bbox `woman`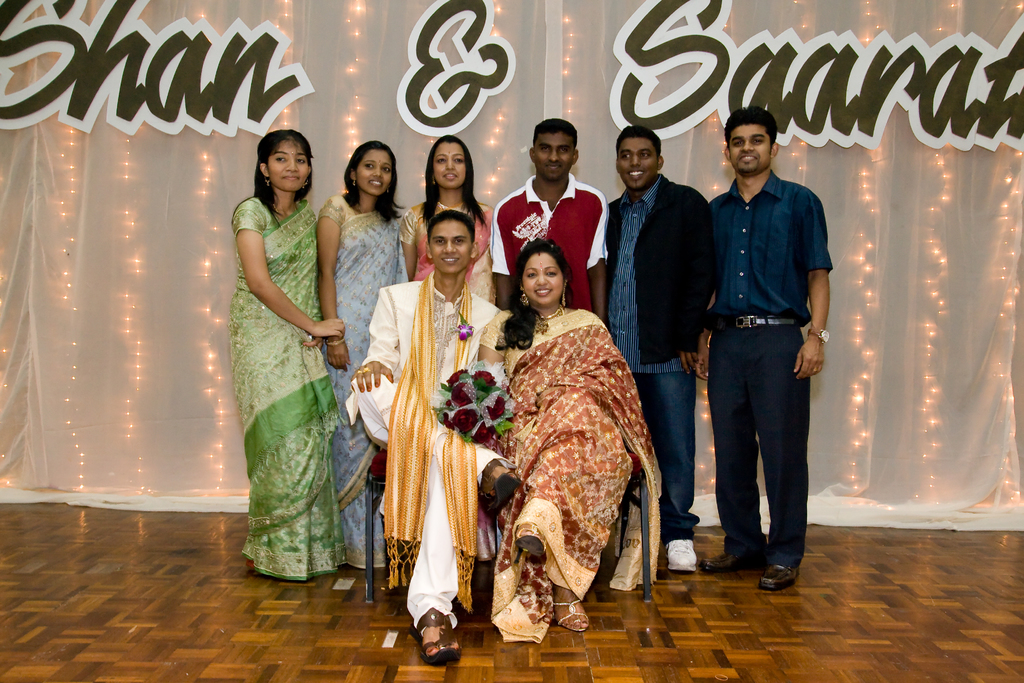
box=[479, 241, 665, 646]
